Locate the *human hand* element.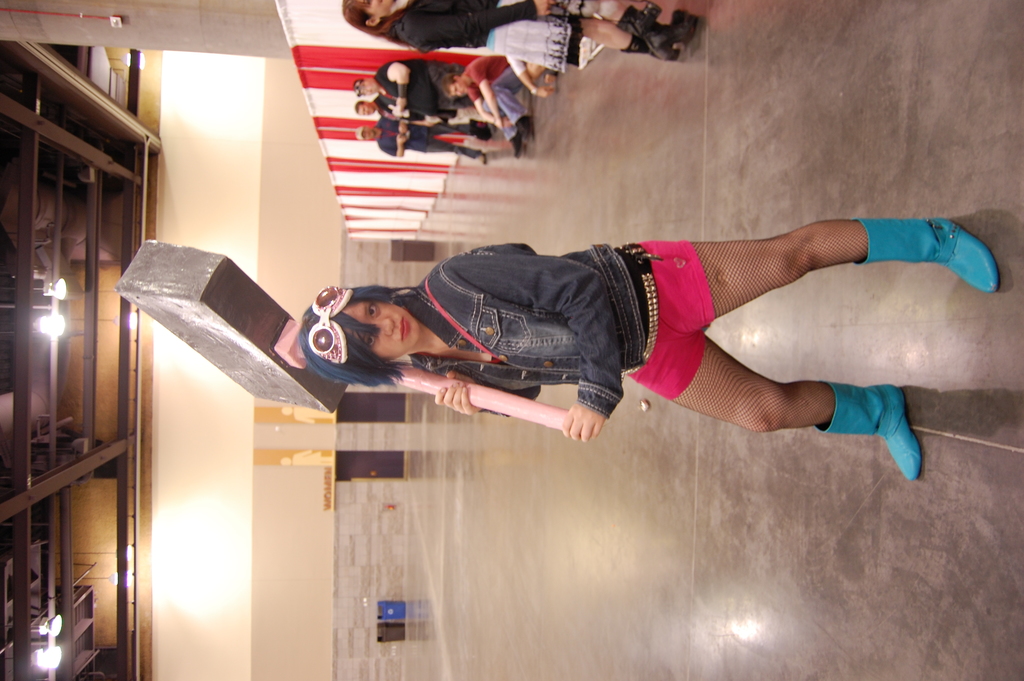
Element bbox: Rect(397, 124, 410, 137).
